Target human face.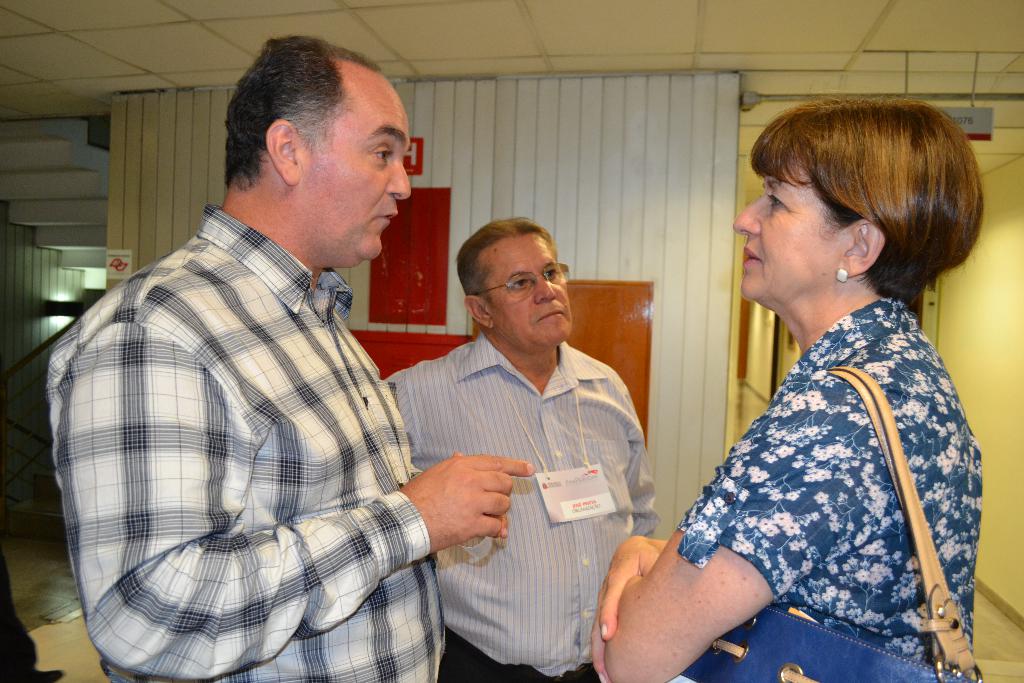
Target region: bbox=[730, 133, 845, 303].
